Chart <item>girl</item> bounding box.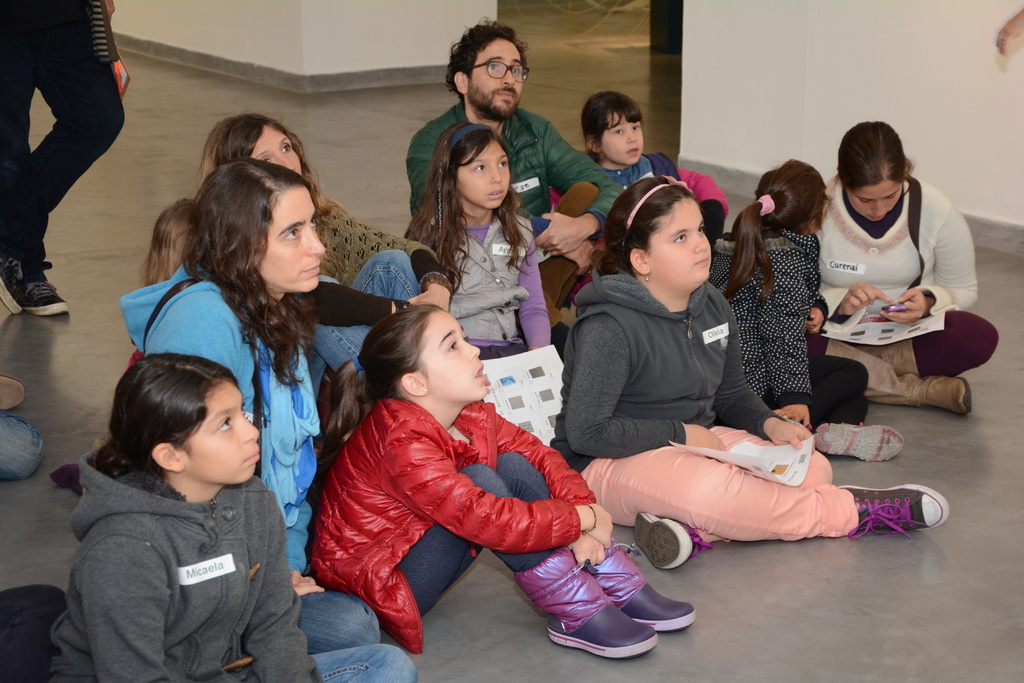
Charted: {"left": 195, "top": 120, "right": 441, "bottom": 390}.
